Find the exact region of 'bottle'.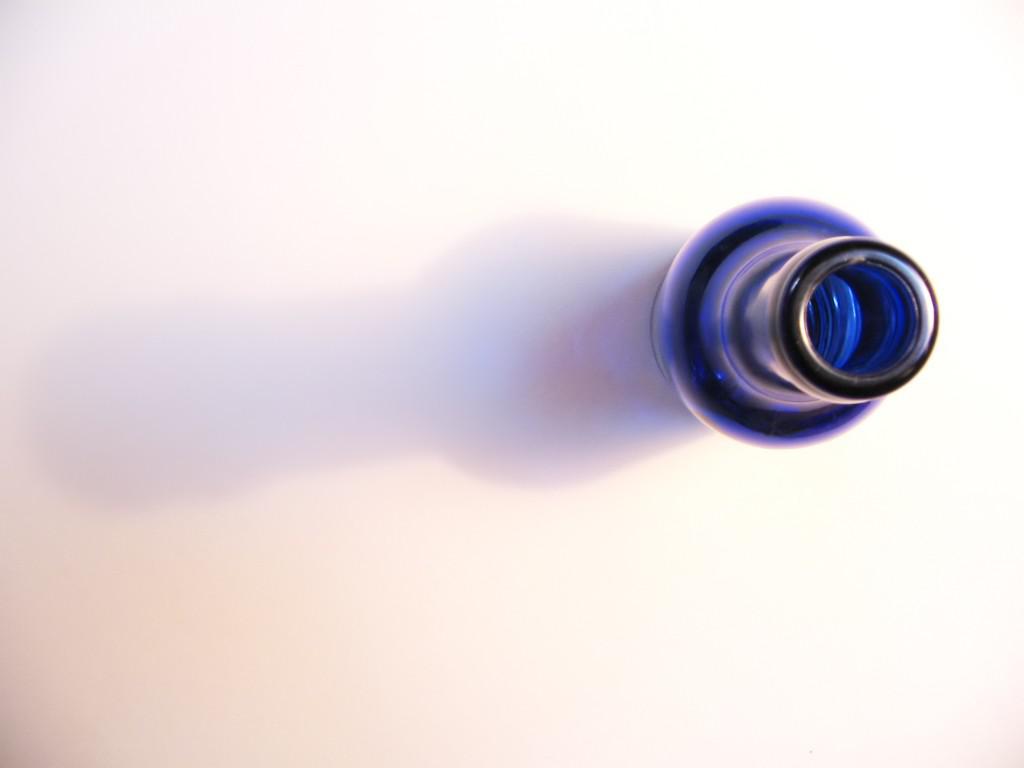
Exact region: 647:196:939:450.
